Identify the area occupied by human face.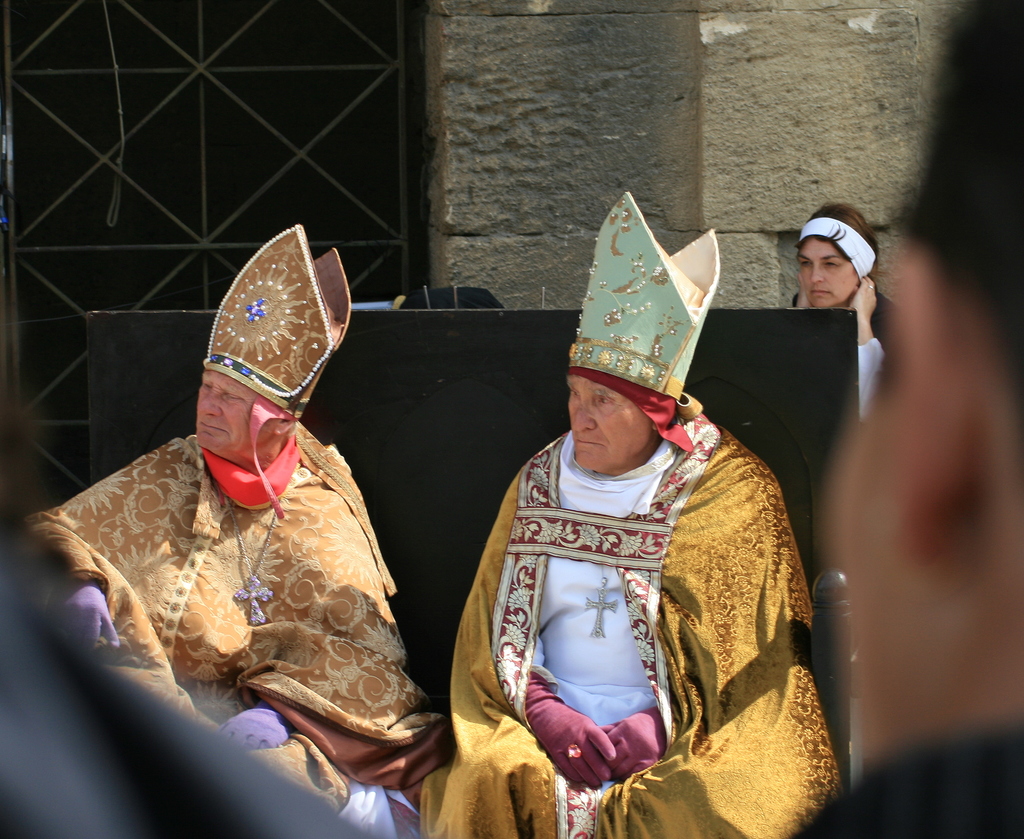
Area: (left=792, top=243, right=860, bottom=307).
